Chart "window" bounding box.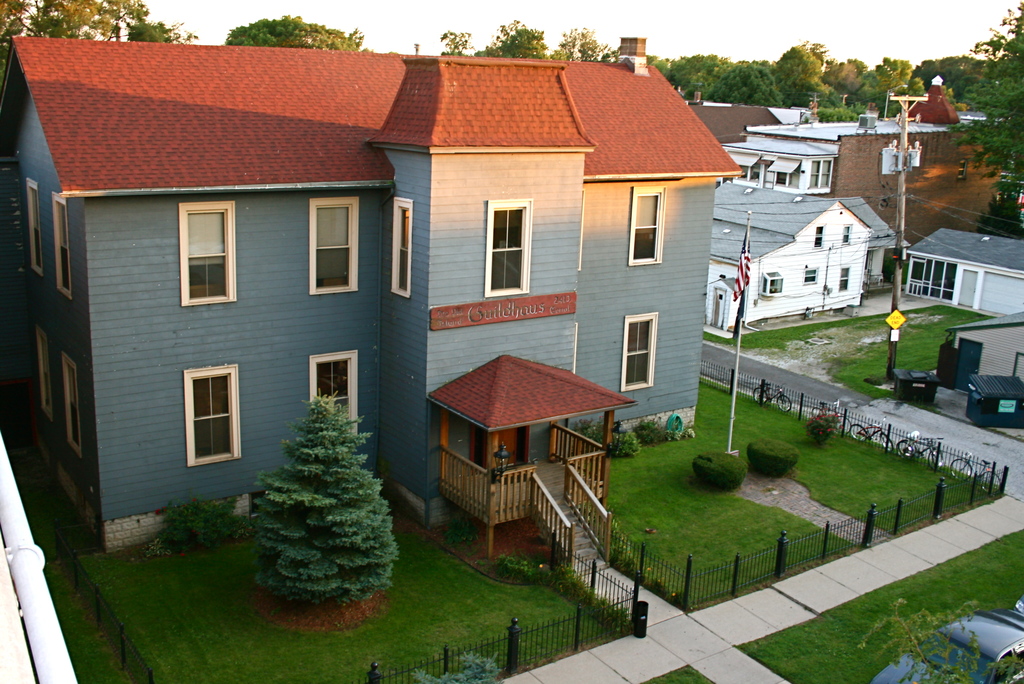
Charted: select_region(175, 201, 234, 306).
